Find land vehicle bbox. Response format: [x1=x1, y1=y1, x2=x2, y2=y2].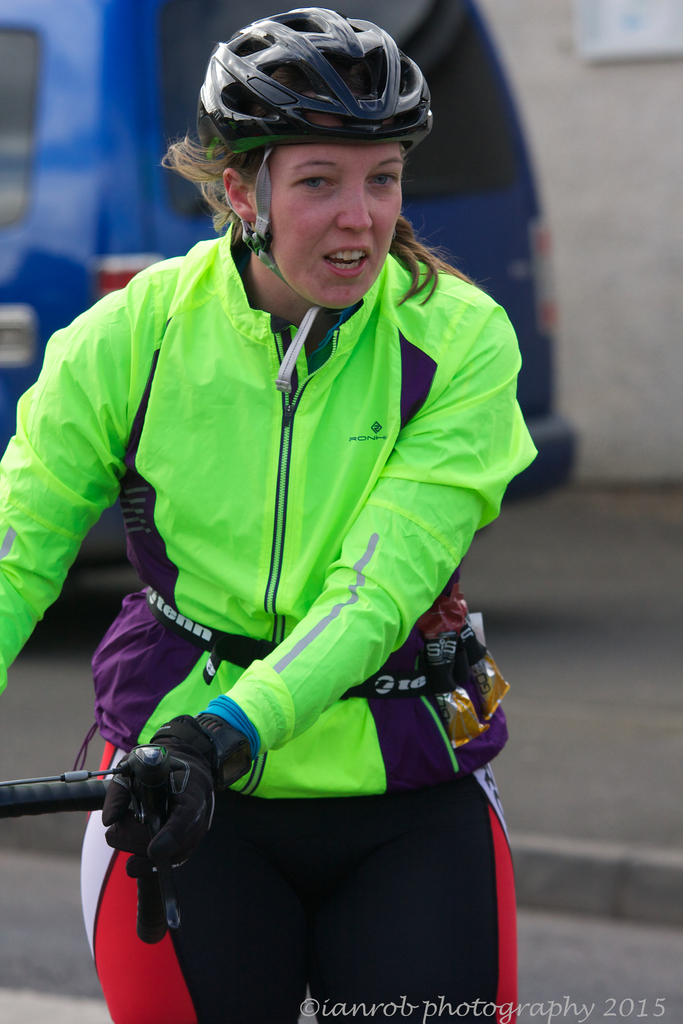
[x1=0, y1=764, x2=183, y2=950].
